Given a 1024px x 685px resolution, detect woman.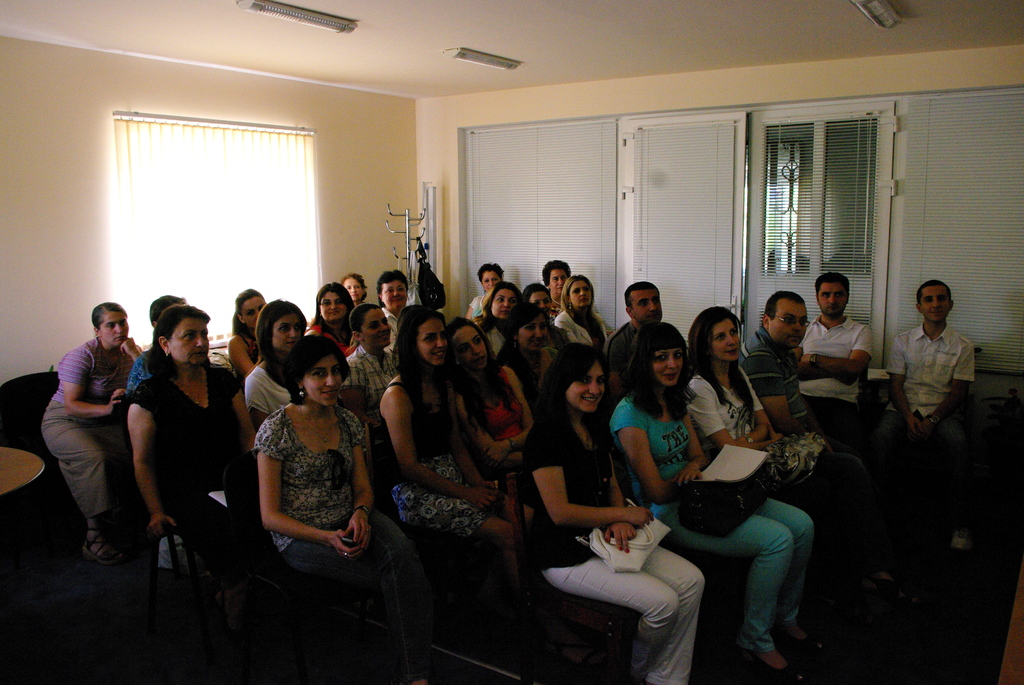
{"left": 372, "top": 271, "right": 414, "bottom": 349}.
